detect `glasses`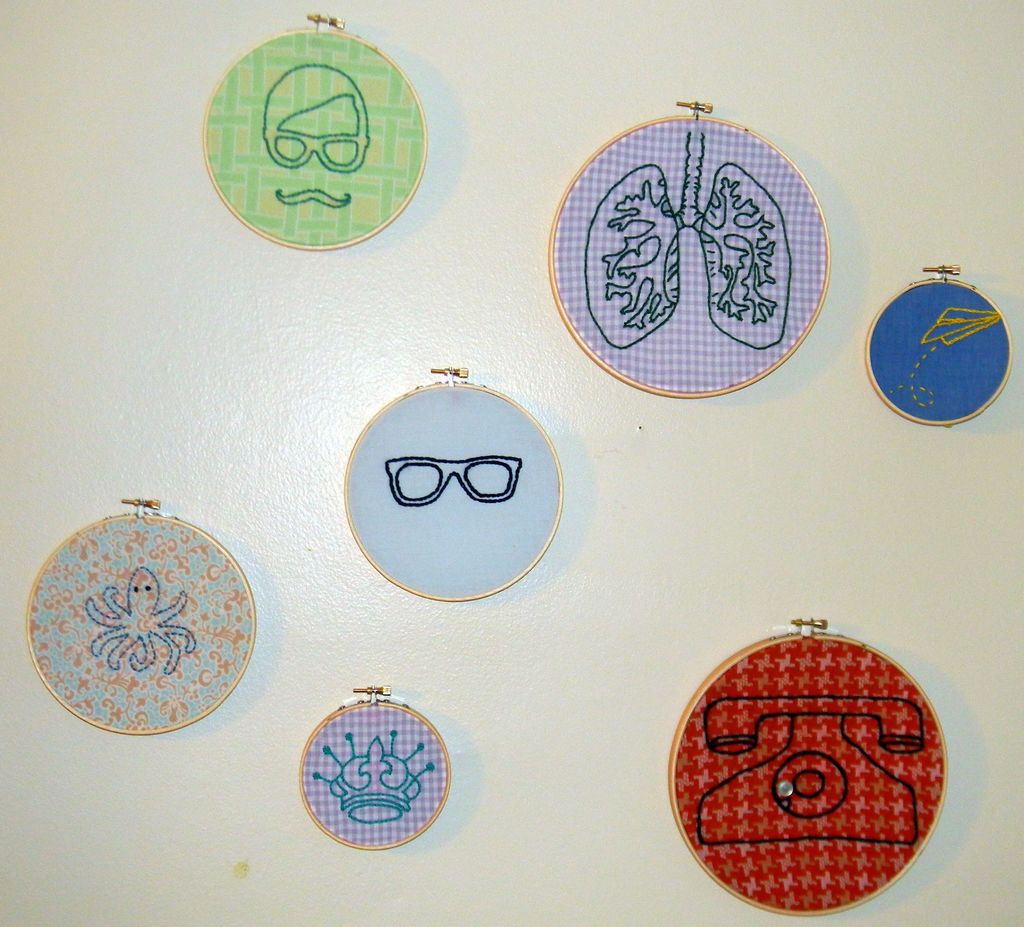
left=368, top=449, right=525, bottom=508
